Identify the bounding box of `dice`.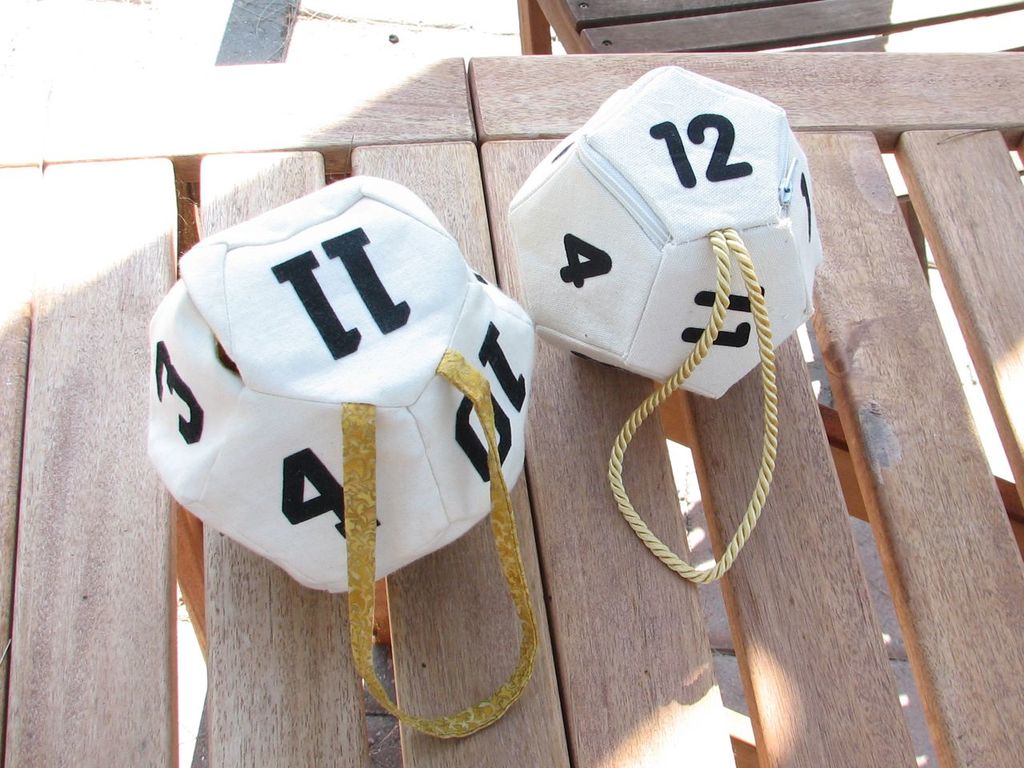
504/65/822/393.
